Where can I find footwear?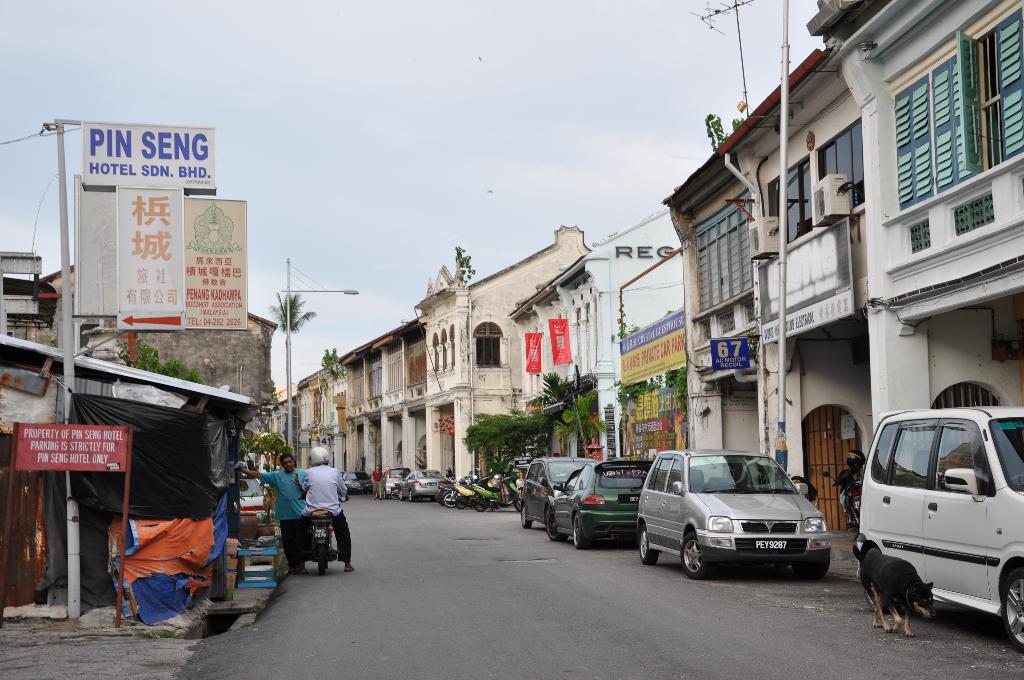
You can find it at detection(289, 565, 302, 574).
